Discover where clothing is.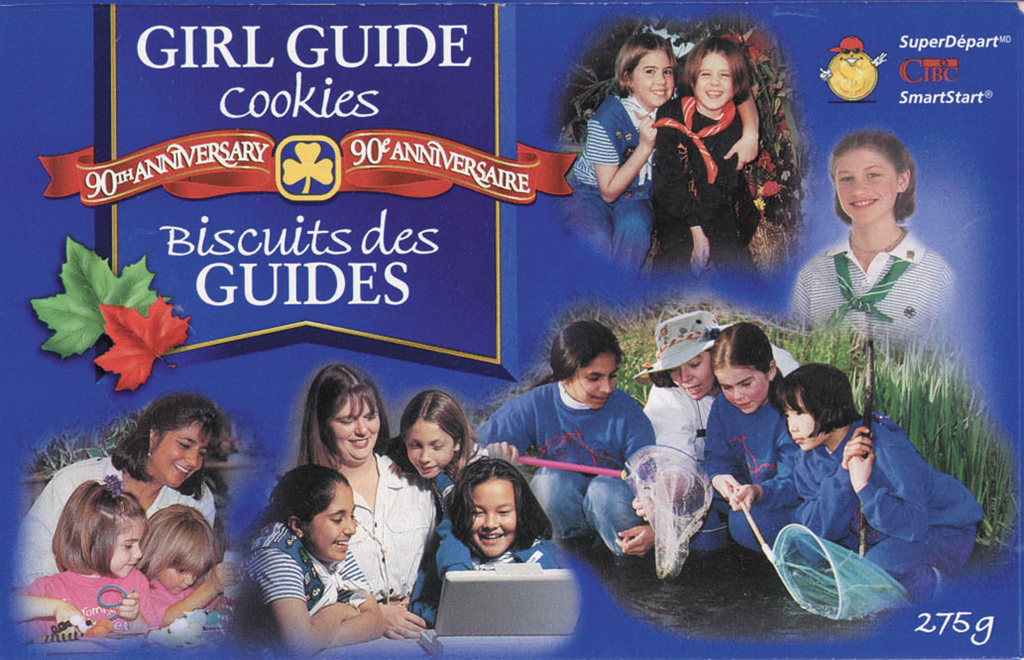
Discovered at bbox=[20, 566, 219, 640].
